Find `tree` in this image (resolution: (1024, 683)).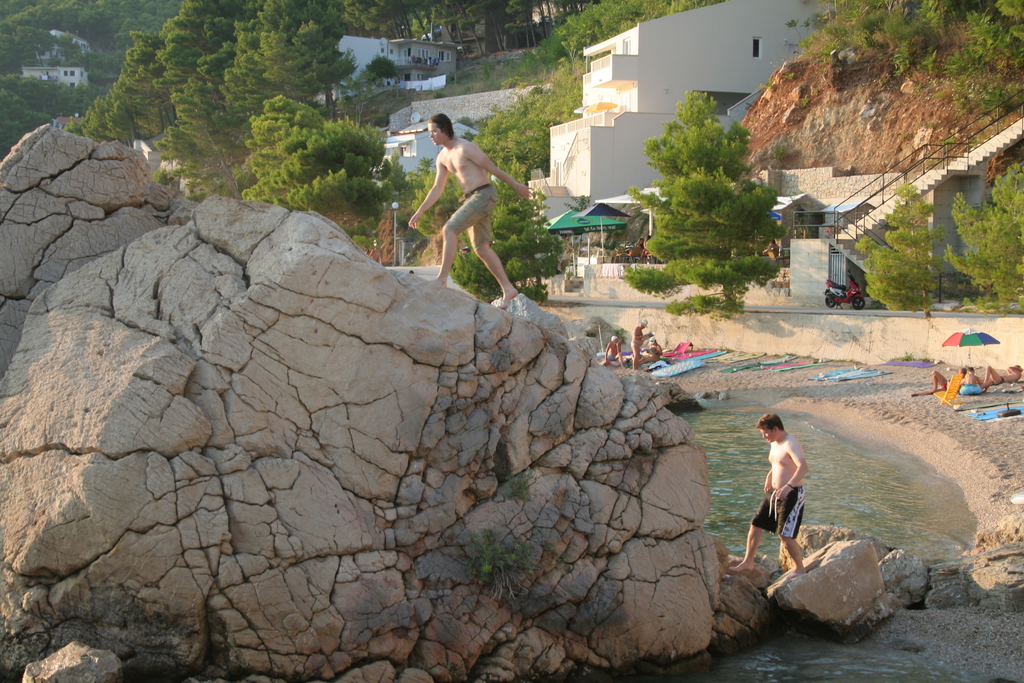
x1=1, y1=70, x2=97, y2=163.
